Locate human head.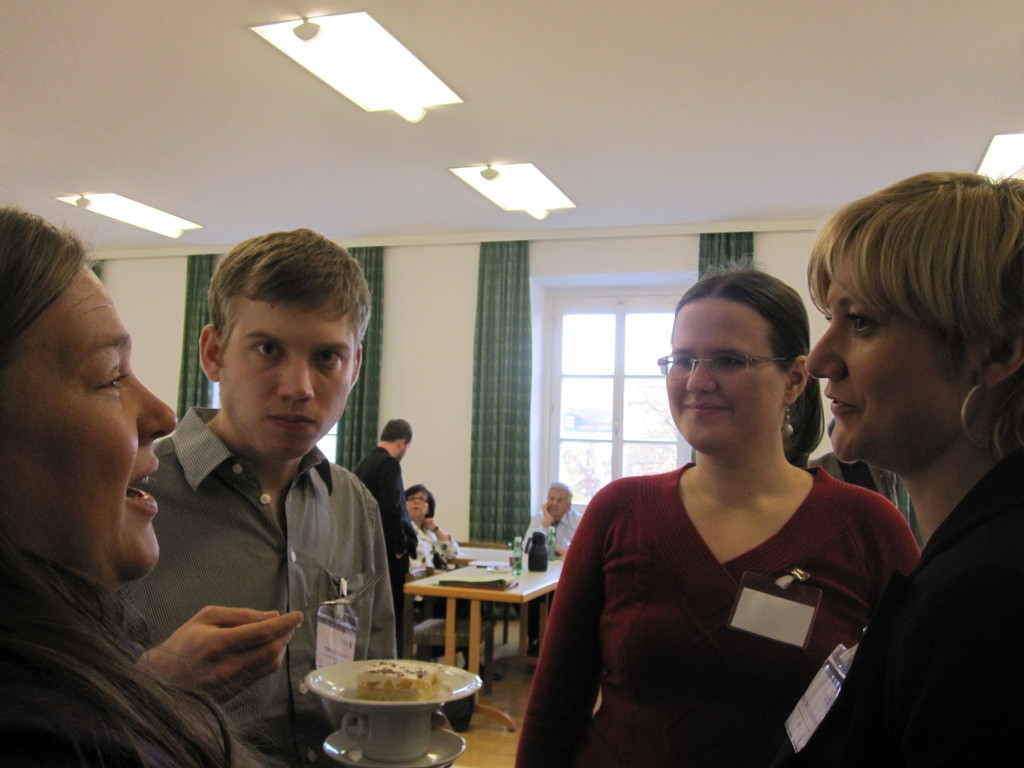
Bounding box: [x1=408, y1=484, x2=436, y2=520].
